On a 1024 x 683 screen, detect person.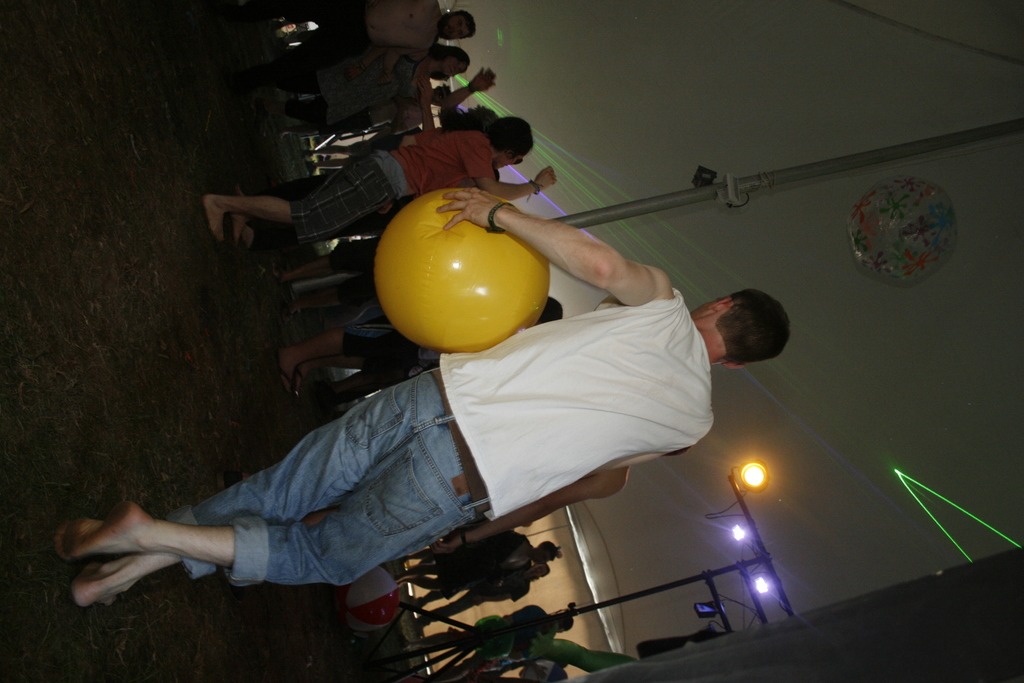
x1=279, y1=294, x2=561, y2=390.
